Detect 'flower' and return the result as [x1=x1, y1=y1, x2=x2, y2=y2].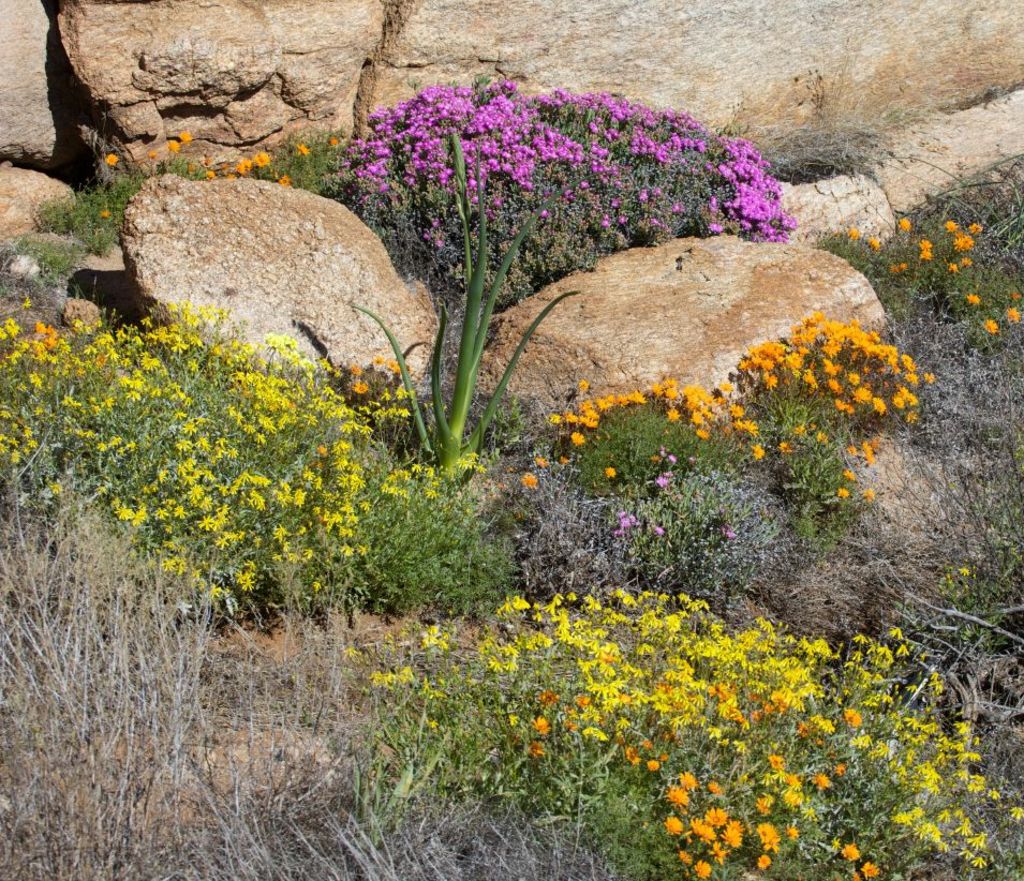
[x1=955, y1=235, x2=969, y2=250].
